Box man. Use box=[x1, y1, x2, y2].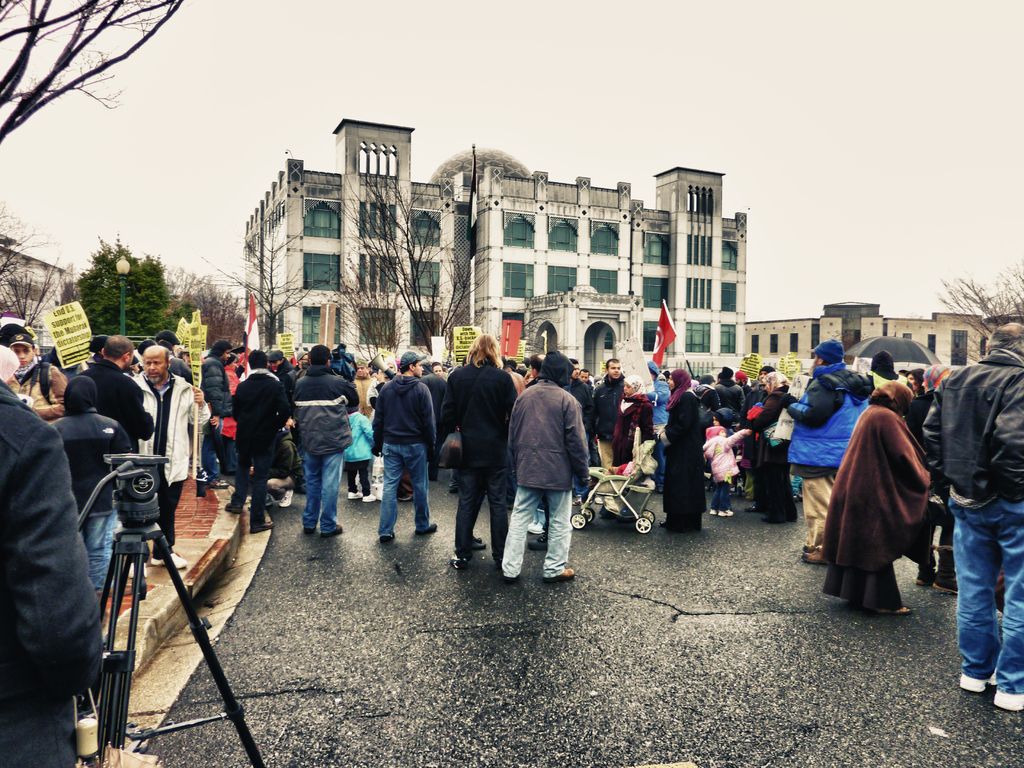
box=[0, 373, 104, 767].
